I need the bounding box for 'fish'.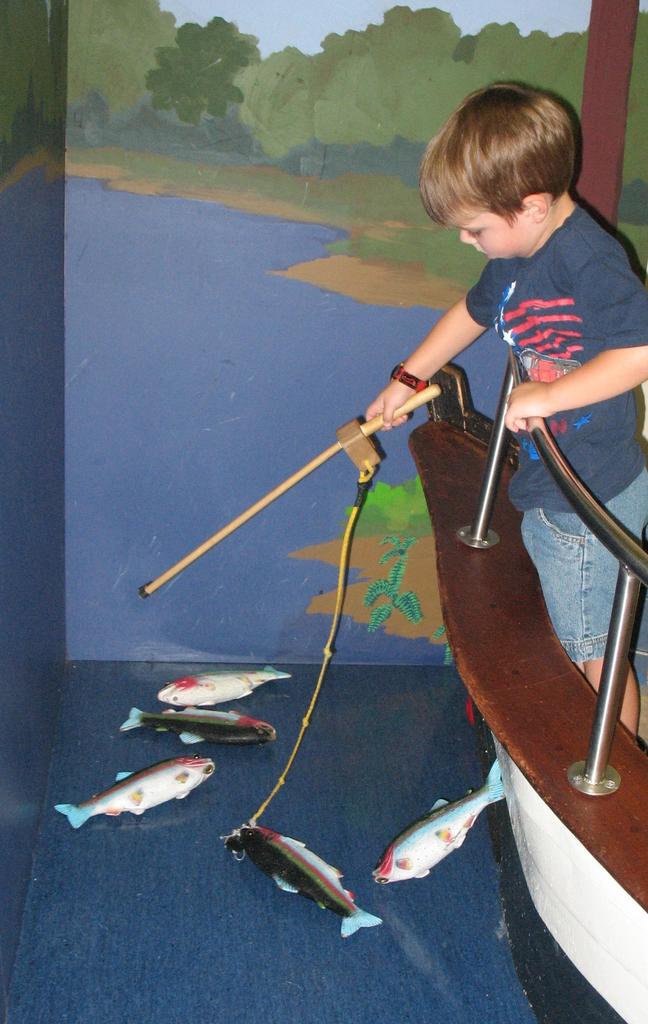
Here it is: [left=375, top=749, right=510, bottom=875].
